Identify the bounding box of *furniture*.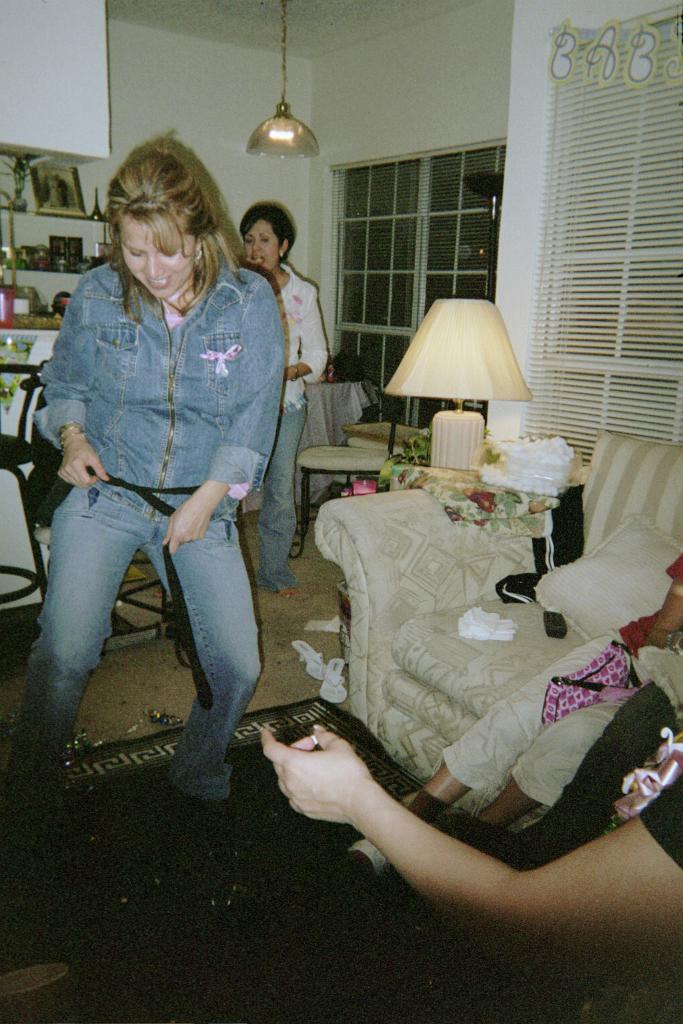
{"left": 311, "top": 430, "right": 682, "bottom": 838}.
